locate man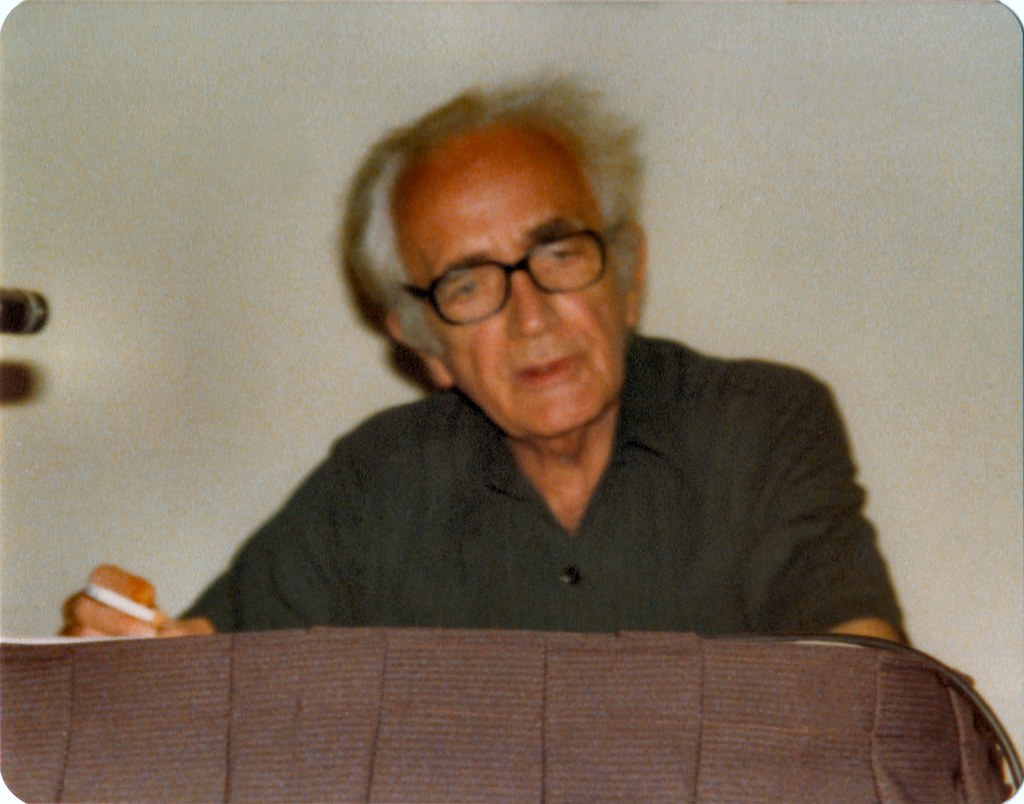
x1=56, y1=81, x2=919, y2=647
